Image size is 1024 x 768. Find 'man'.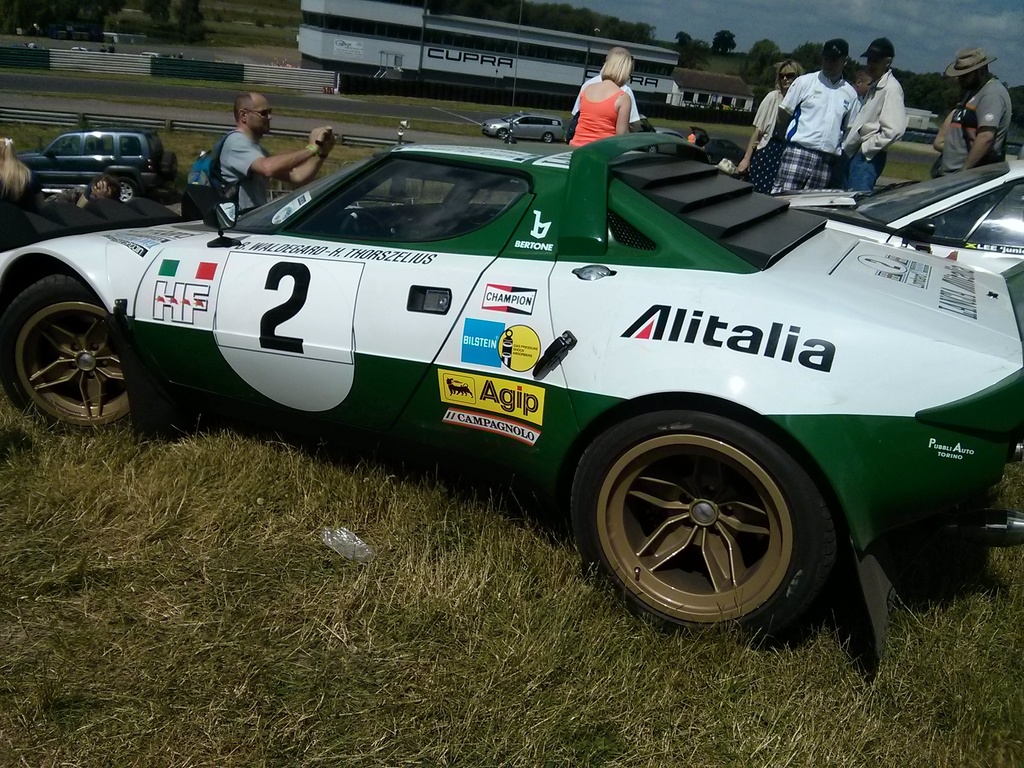
select_region(853, 64, 873, 94).
